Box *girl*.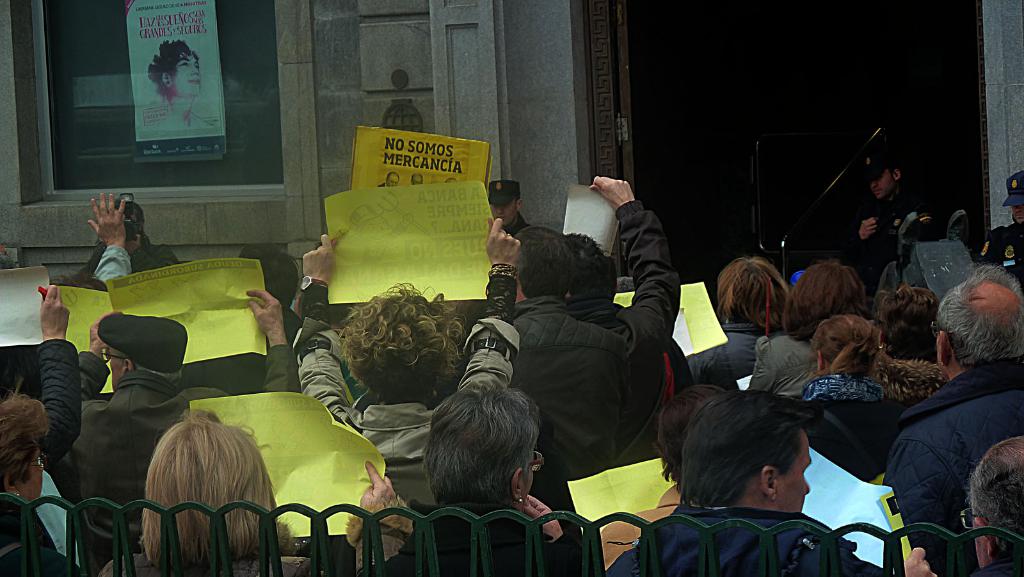
left=691, top=253, right=790, bottom=382.
